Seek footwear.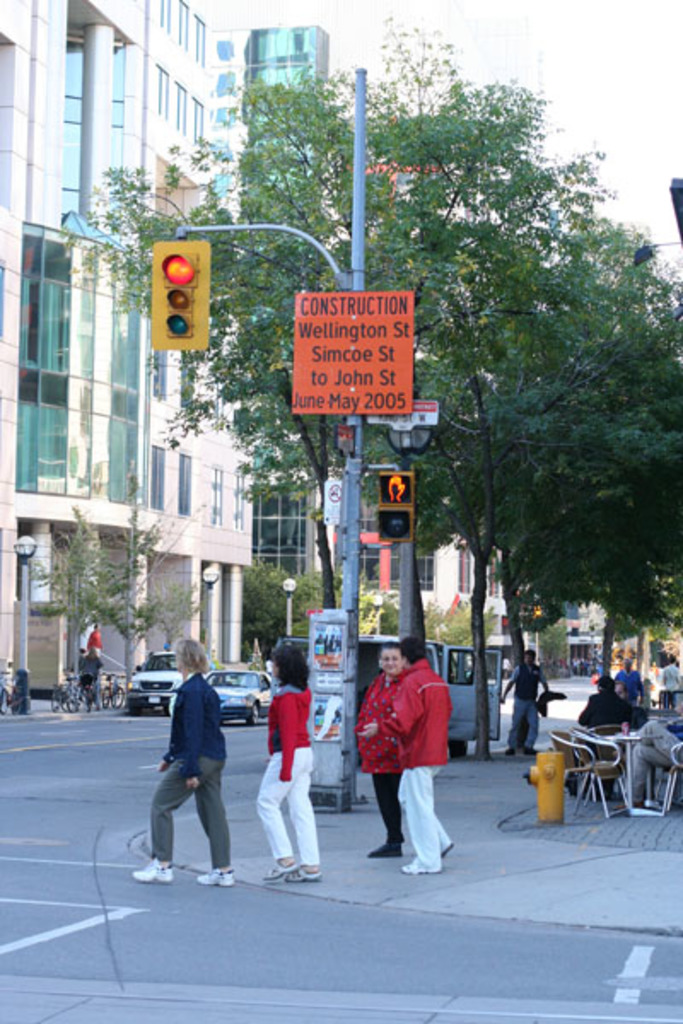
pyautogui.locateOnScreen(123, 857, 178, 887).
